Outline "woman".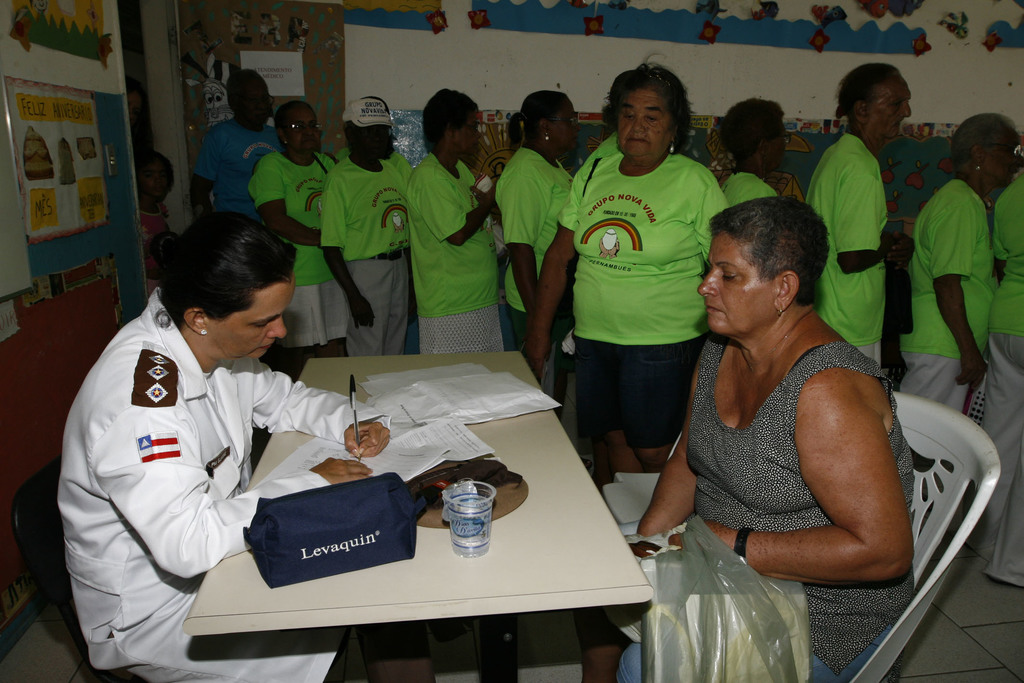
Outline: 399,85,497,350.
